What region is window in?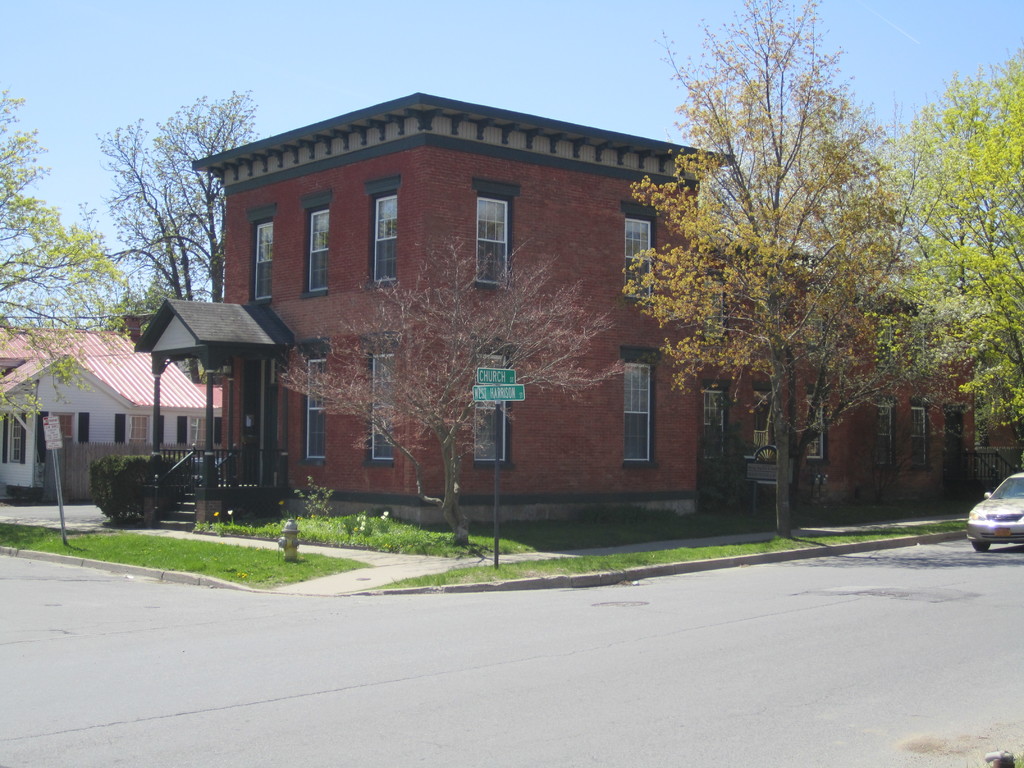
619 202 659 305.
